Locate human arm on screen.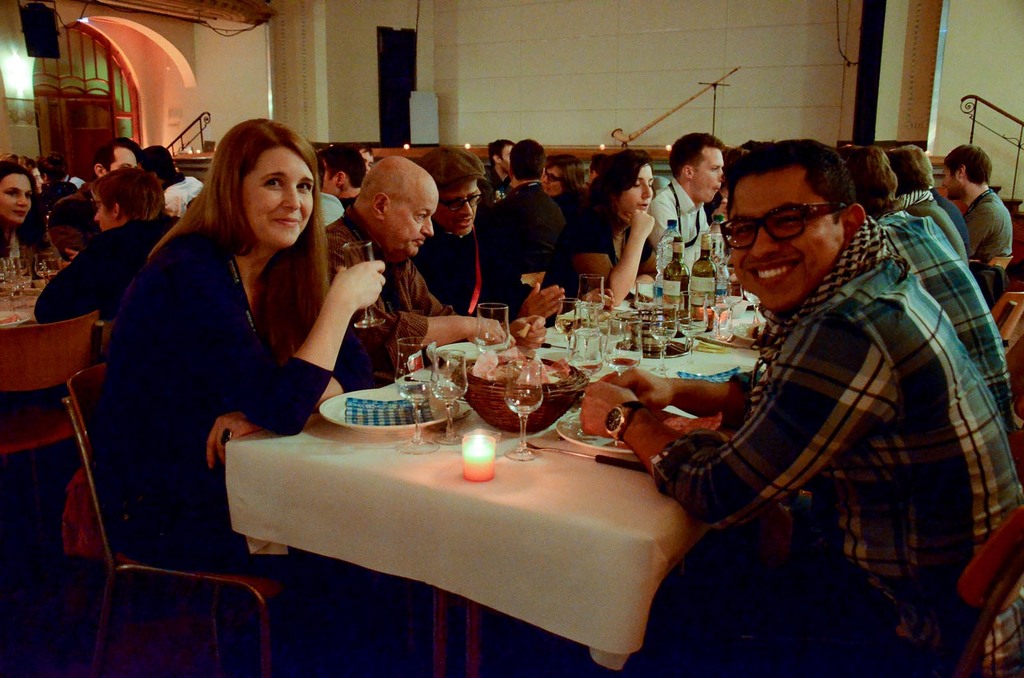
On screen at x1=512 y1=279 x2=562 y2=322.
